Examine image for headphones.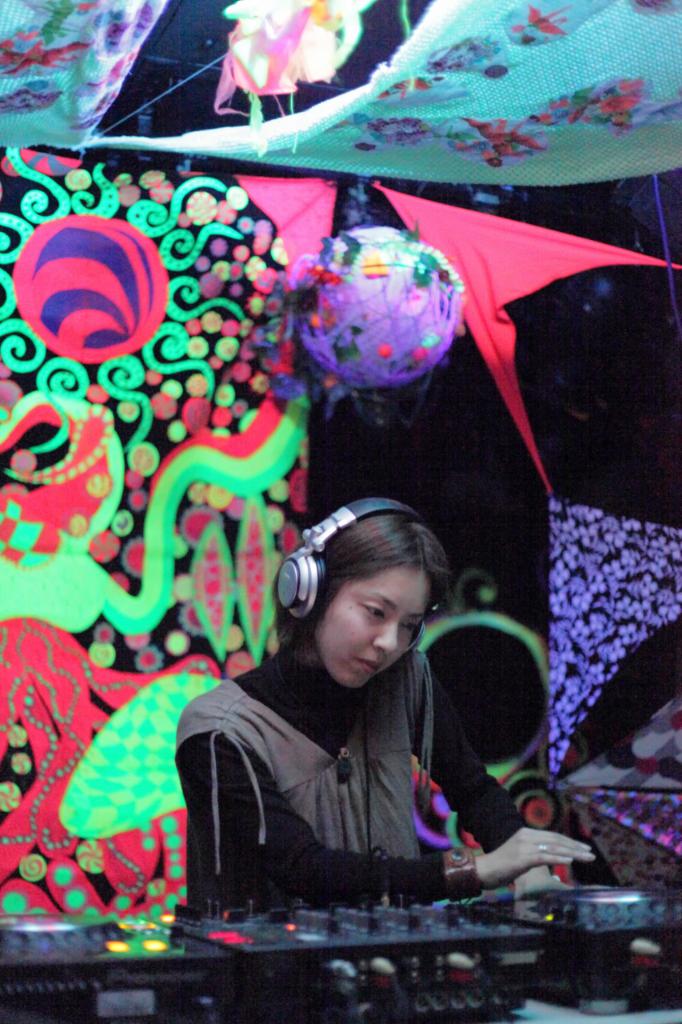
Examination result: (left=275, top=492, right=423, bottom=621).
